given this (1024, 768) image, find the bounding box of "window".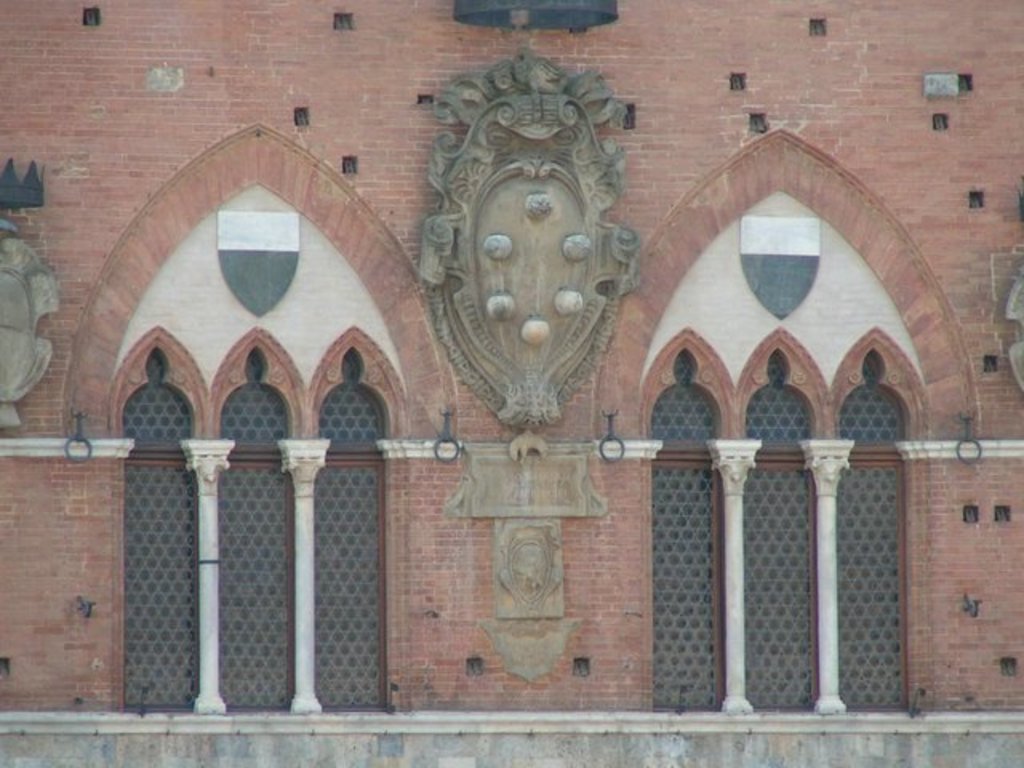
bbox(110, 218, 440, 691).
